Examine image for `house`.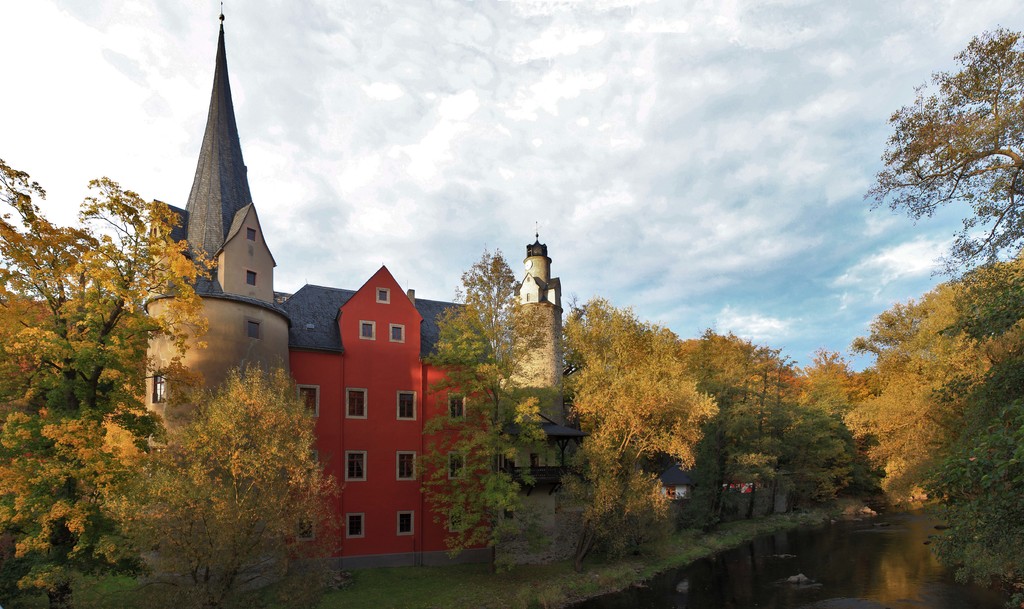
Examination result: [137,2,589,559].
